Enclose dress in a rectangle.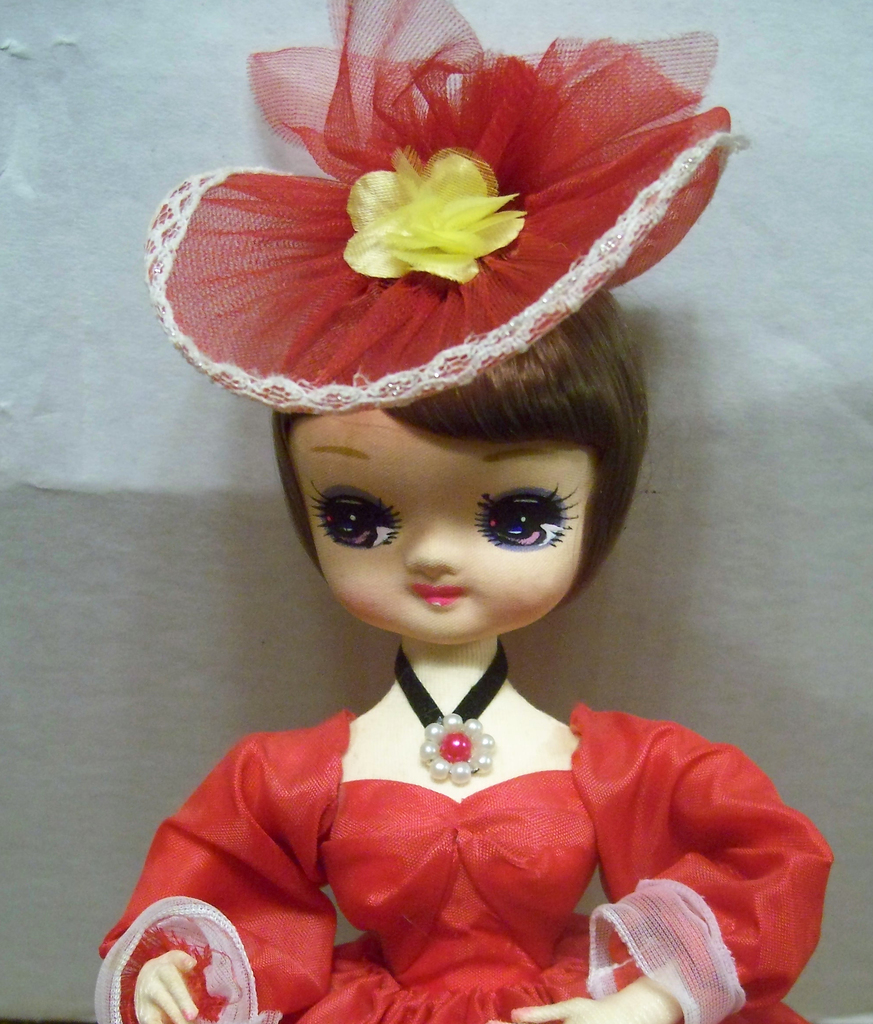
(left=91, top=699, right=836, bottom=1023).
